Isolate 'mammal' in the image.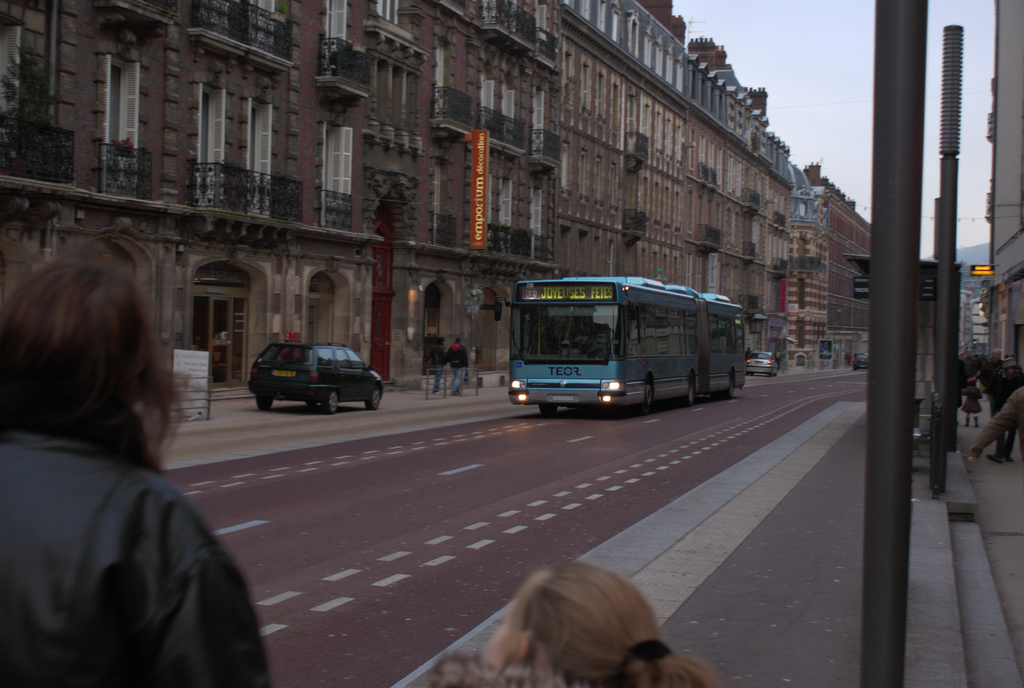
Isolated region: [429,333,440,388].
